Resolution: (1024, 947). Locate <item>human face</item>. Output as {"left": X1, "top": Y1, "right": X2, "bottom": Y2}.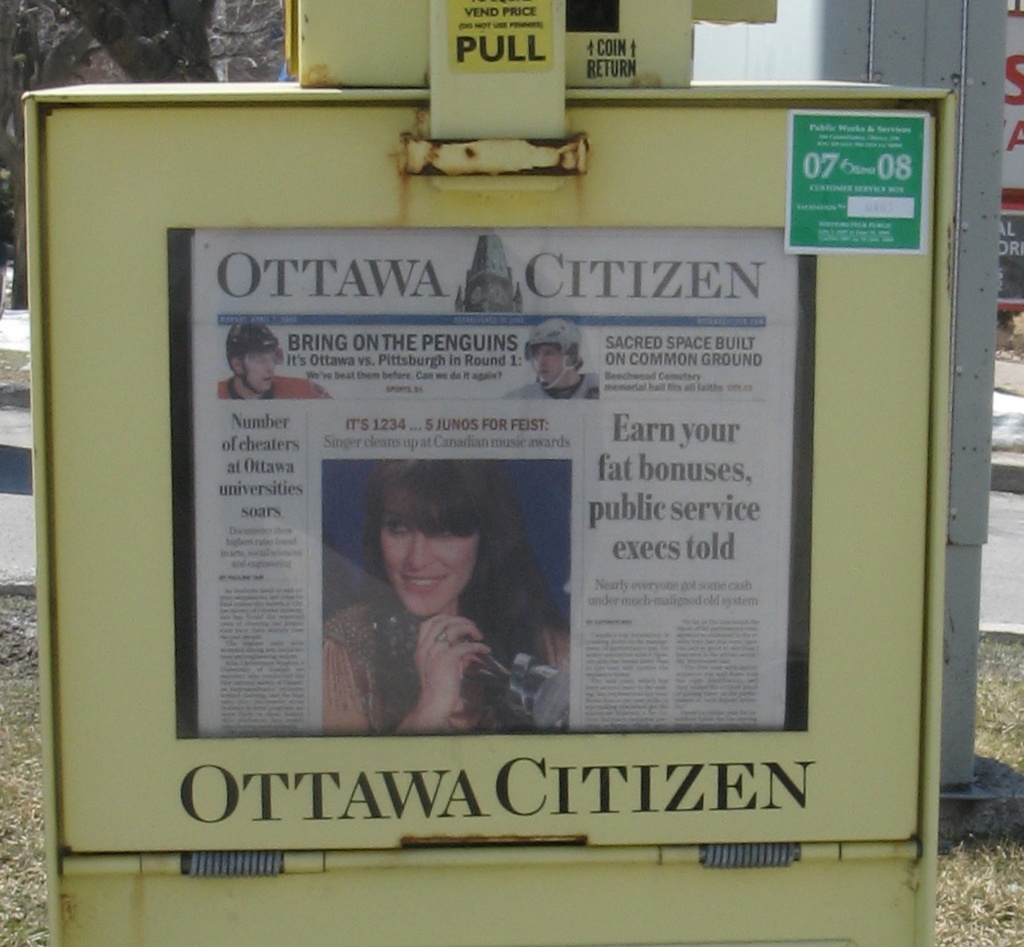
{"left": 535, "top": 351, "right": 561, "bottom": 383}.
